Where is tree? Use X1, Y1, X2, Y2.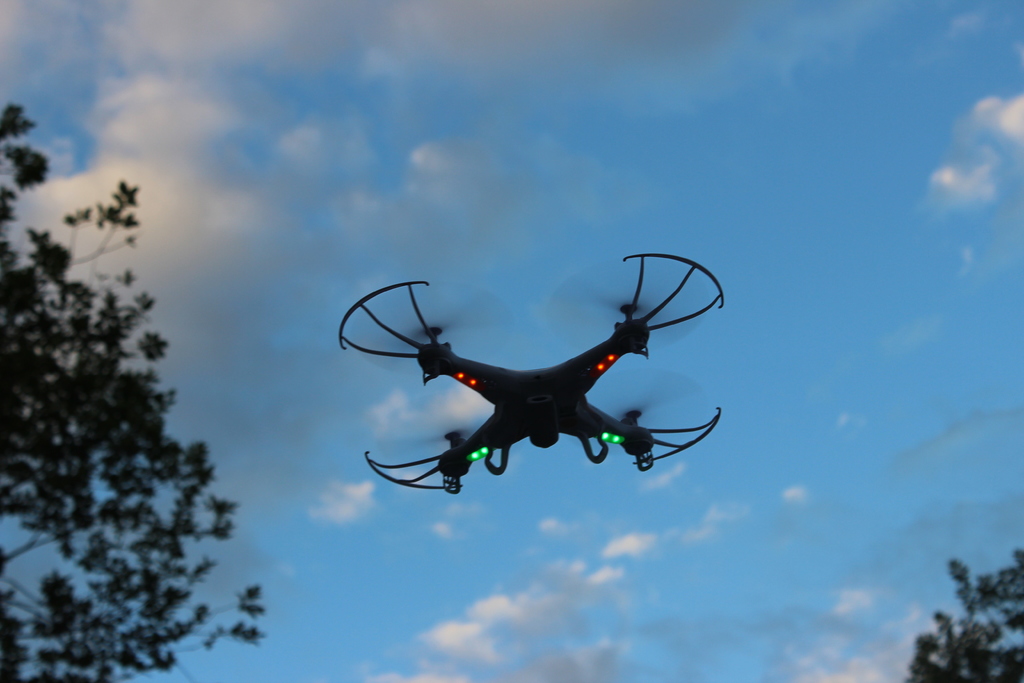
4, 106, 285, 682.
